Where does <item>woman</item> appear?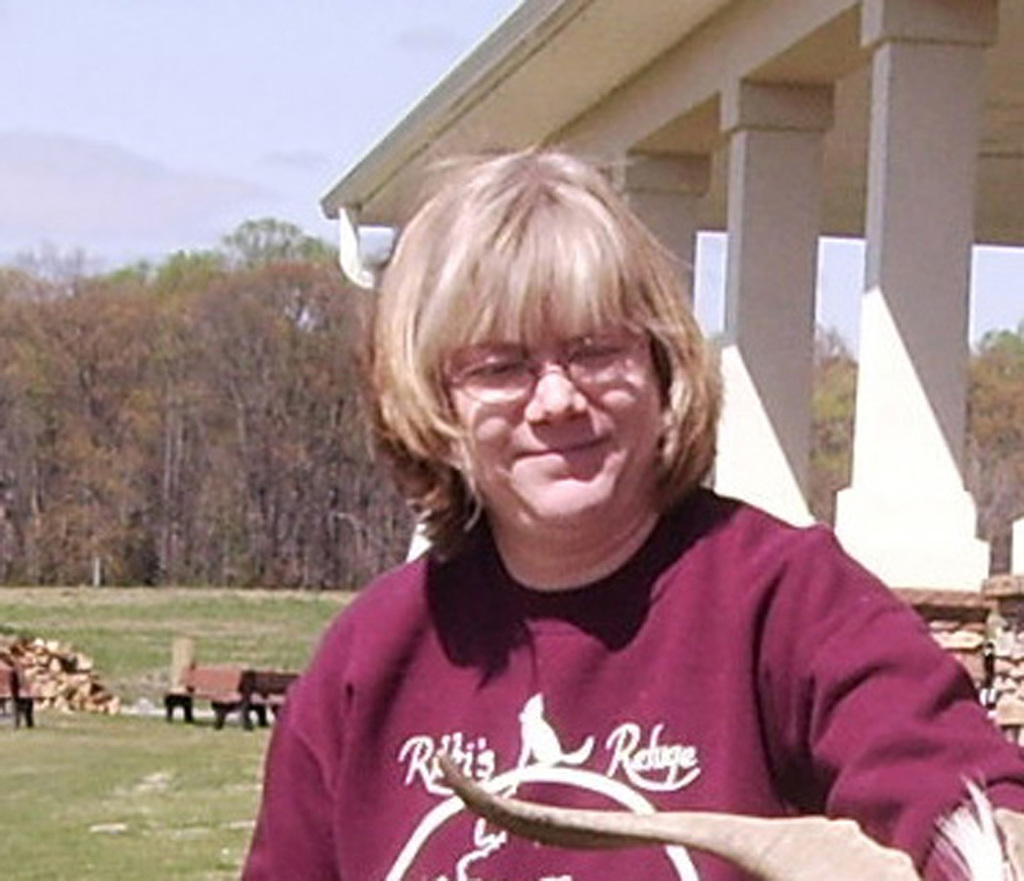
Appears at BBox(258, 135, 972, 876).
